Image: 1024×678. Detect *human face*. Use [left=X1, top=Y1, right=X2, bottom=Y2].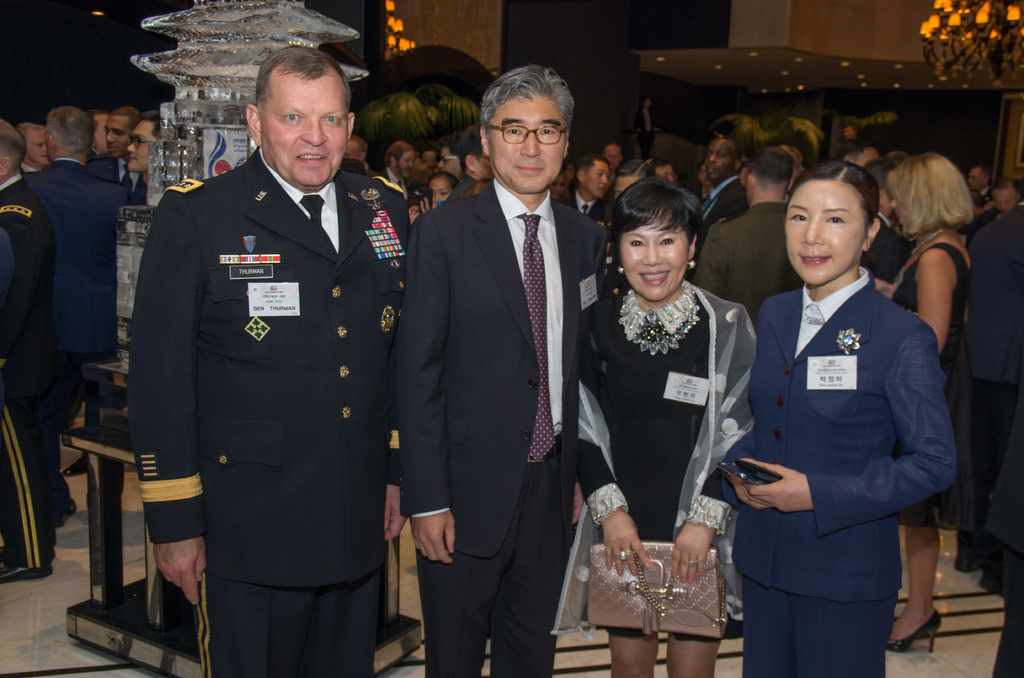
[left=890, top=193, right=909, bottom=225].
